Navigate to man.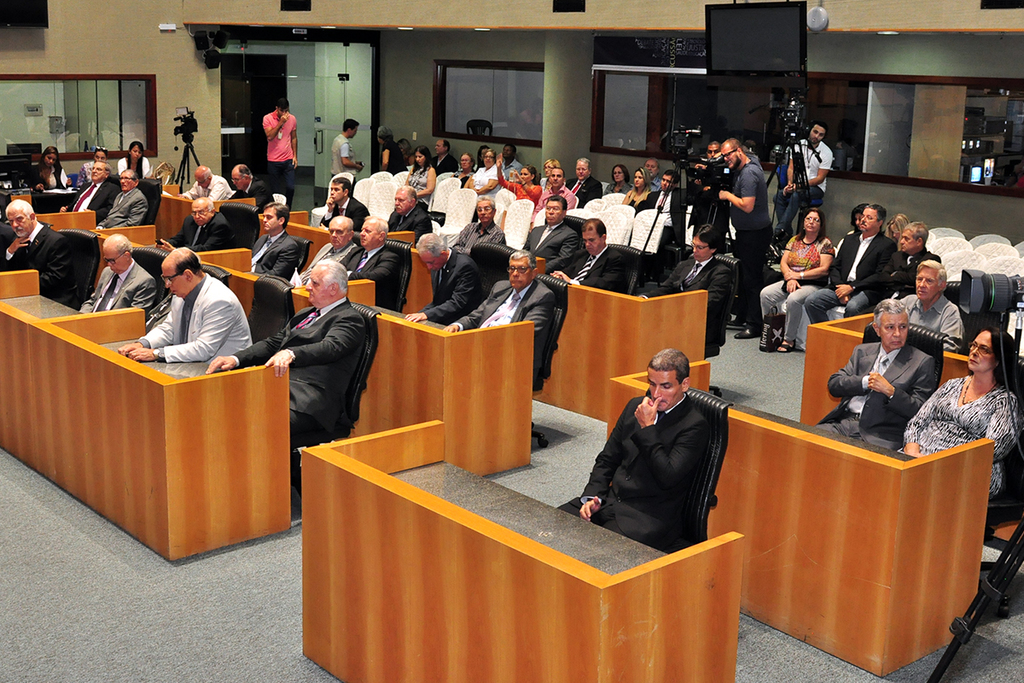
Navigation target: (left=383, top=186, right=436, bottom=246).
